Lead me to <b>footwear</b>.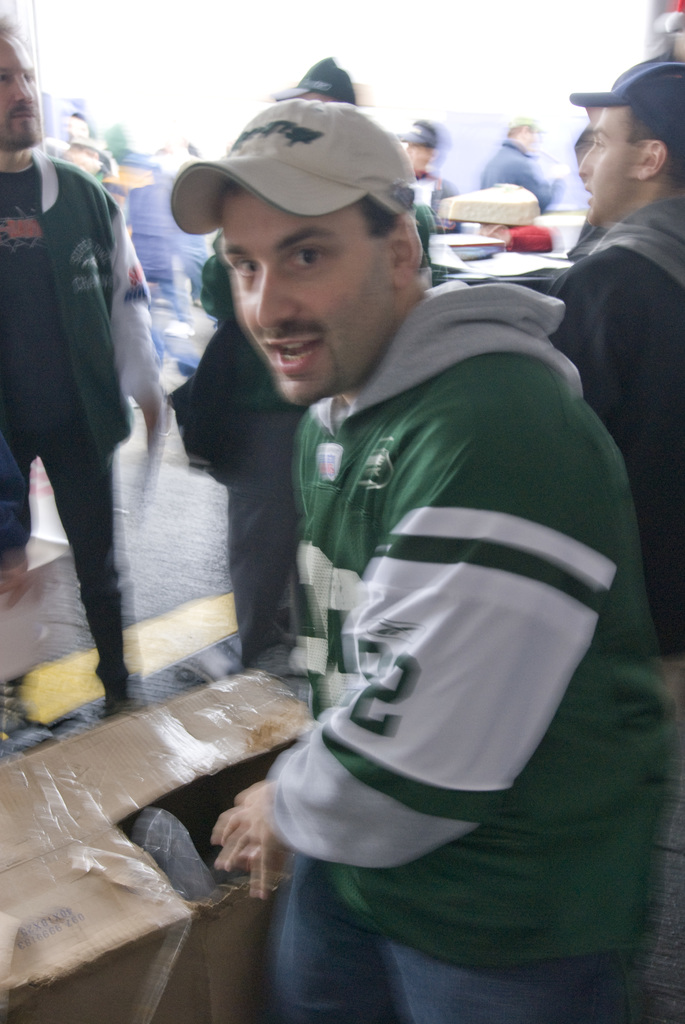
Lead to <bbox>102, 684, 143, 718</bbox>.
